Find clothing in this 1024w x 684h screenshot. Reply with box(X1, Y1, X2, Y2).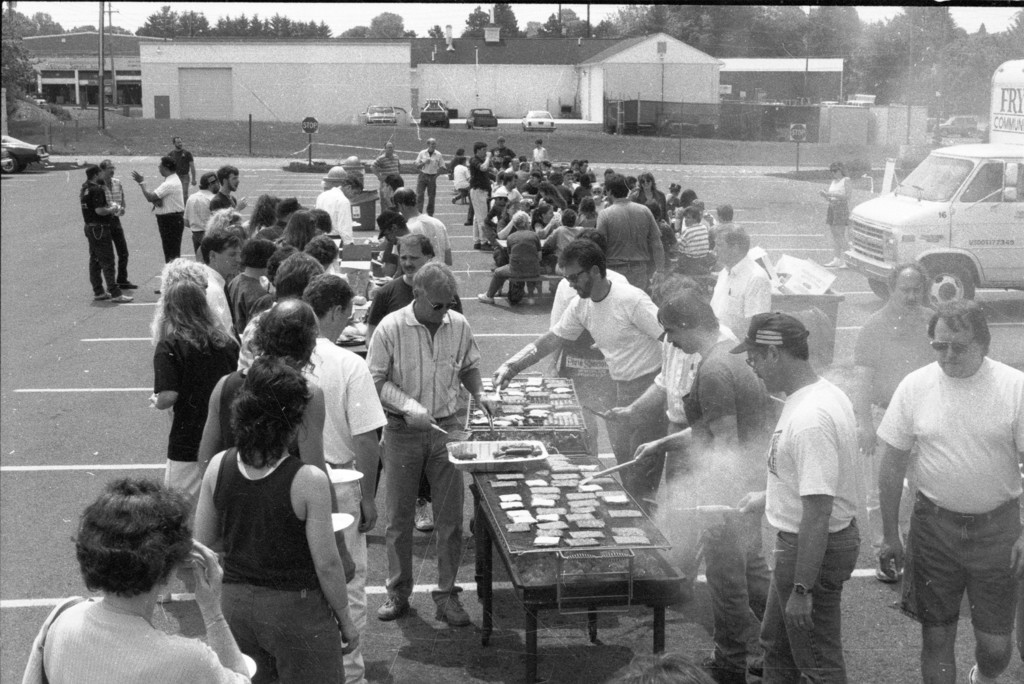
box(368, 274, 460, 325).
